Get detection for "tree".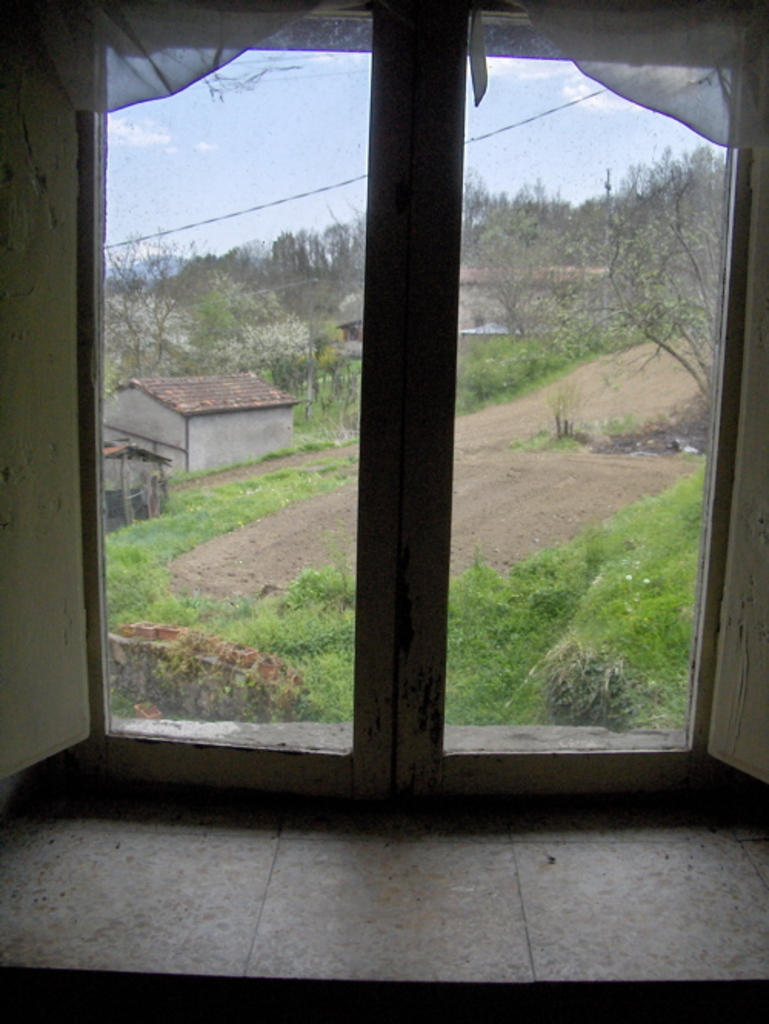
Detection: l=597, t=148, r=731, b=397.
